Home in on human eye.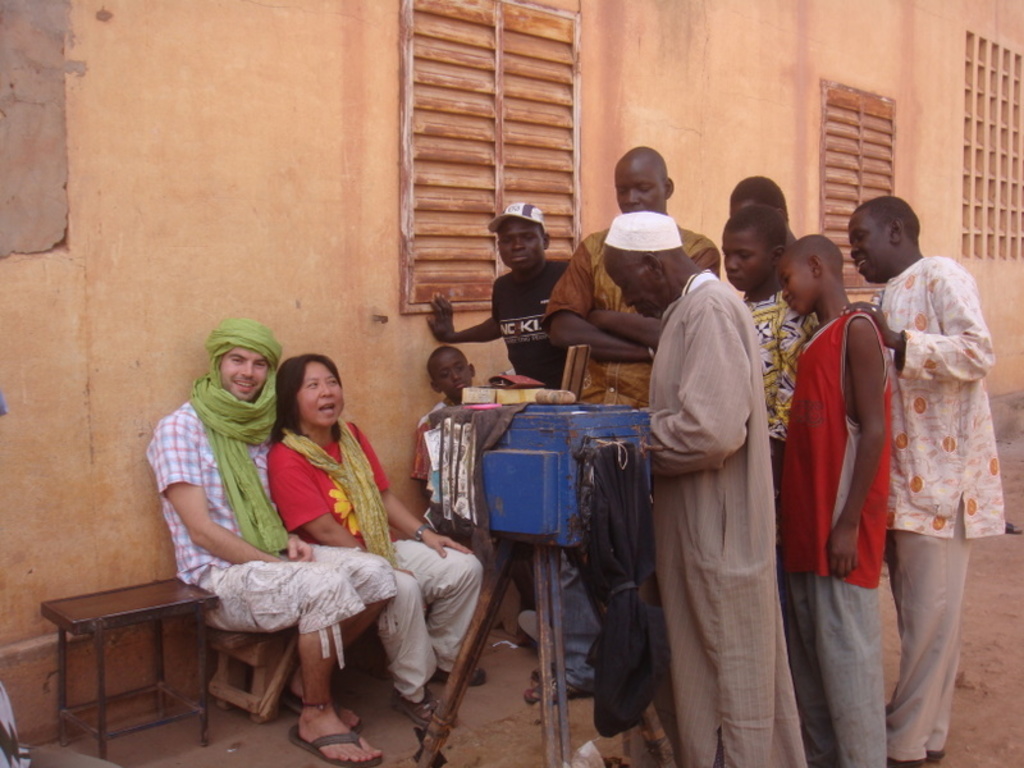
Homed in at Rect(229, 360, 244, 365).
